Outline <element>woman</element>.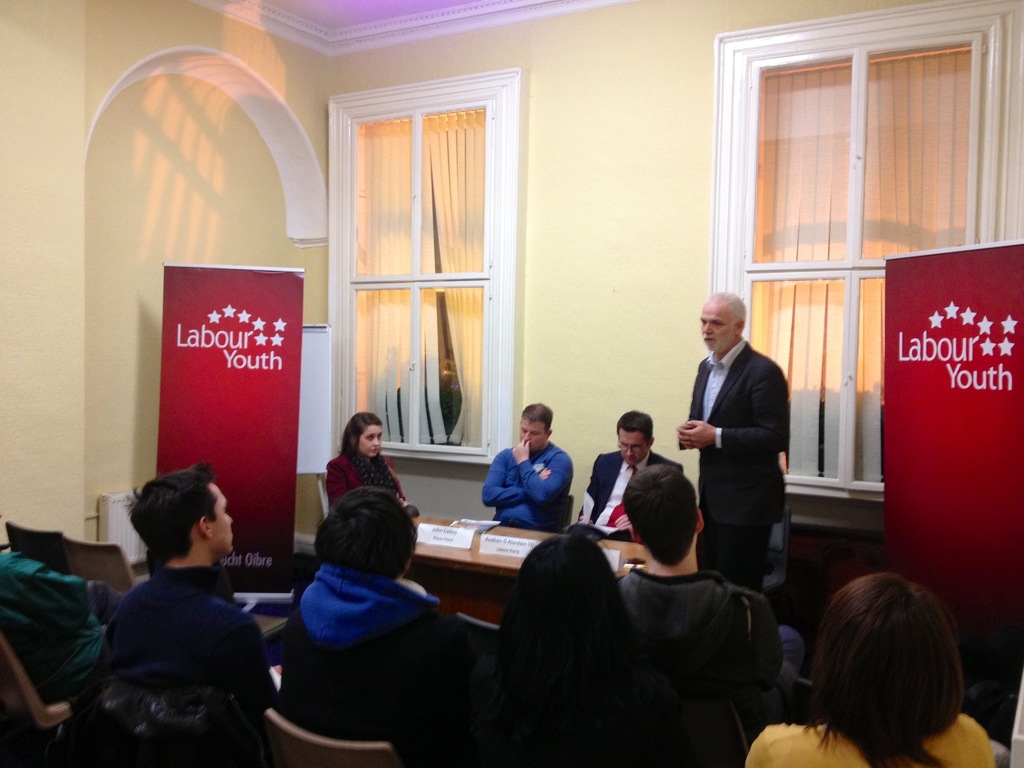
Outline: region(476, 536, 687, 767).
